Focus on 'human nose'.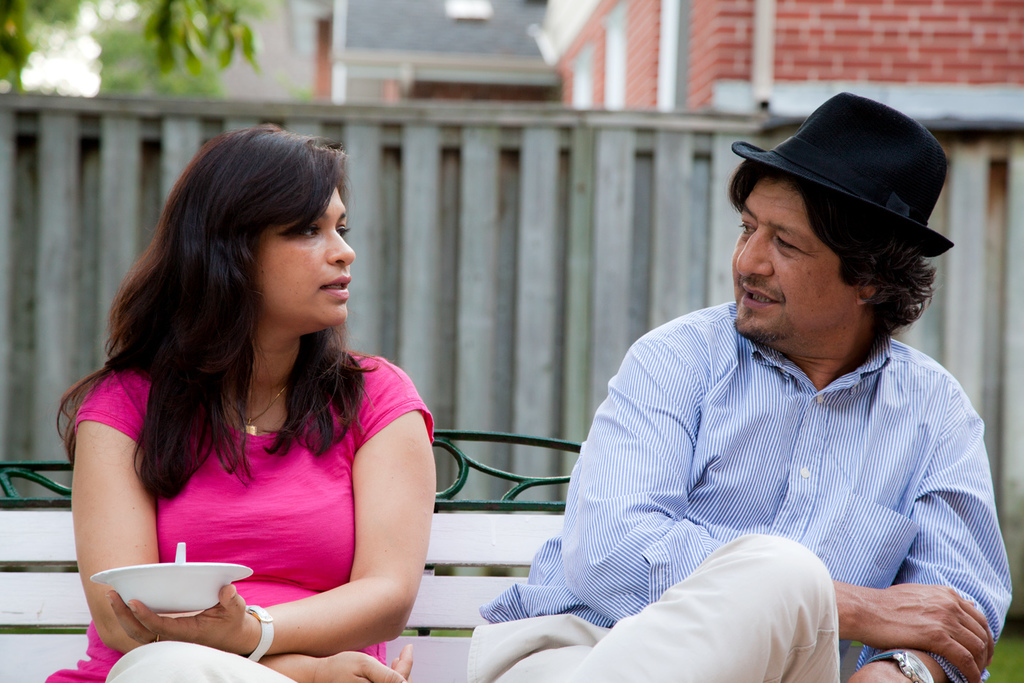
Focused at left=733, top=228, right=777, bottom=272.
